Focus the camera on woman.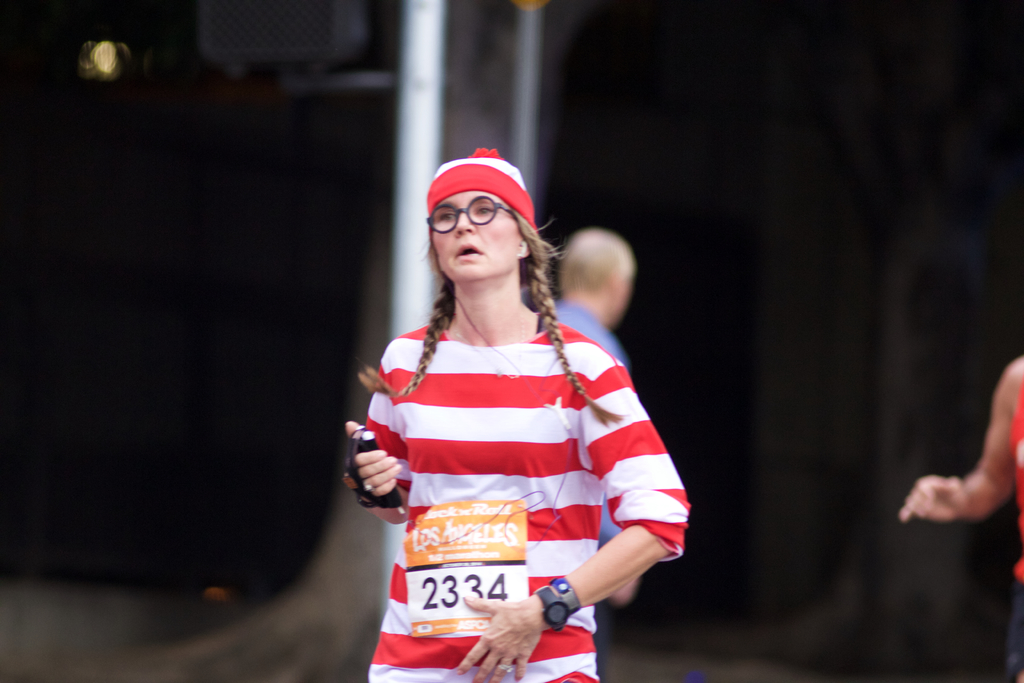
Focus region: {"left": 340, "top": 144, "right": 691, "bottom": 666}.
